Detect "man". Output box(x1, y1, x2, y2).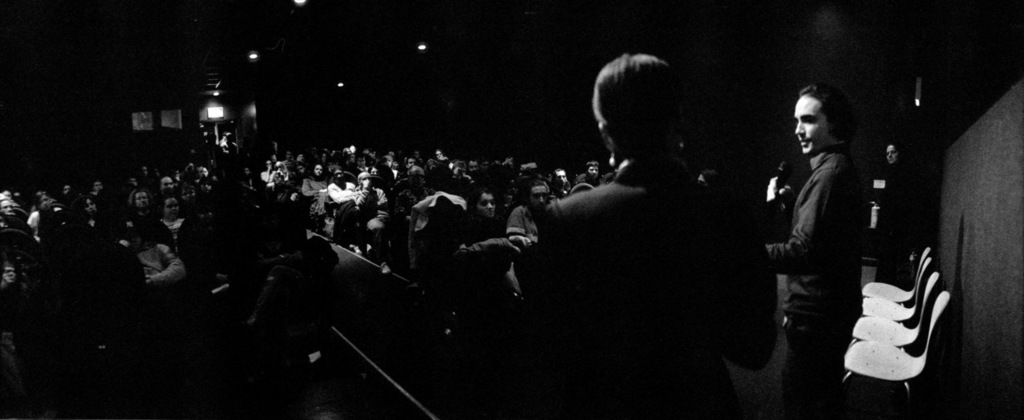
box(93, 182, 102, 194).
